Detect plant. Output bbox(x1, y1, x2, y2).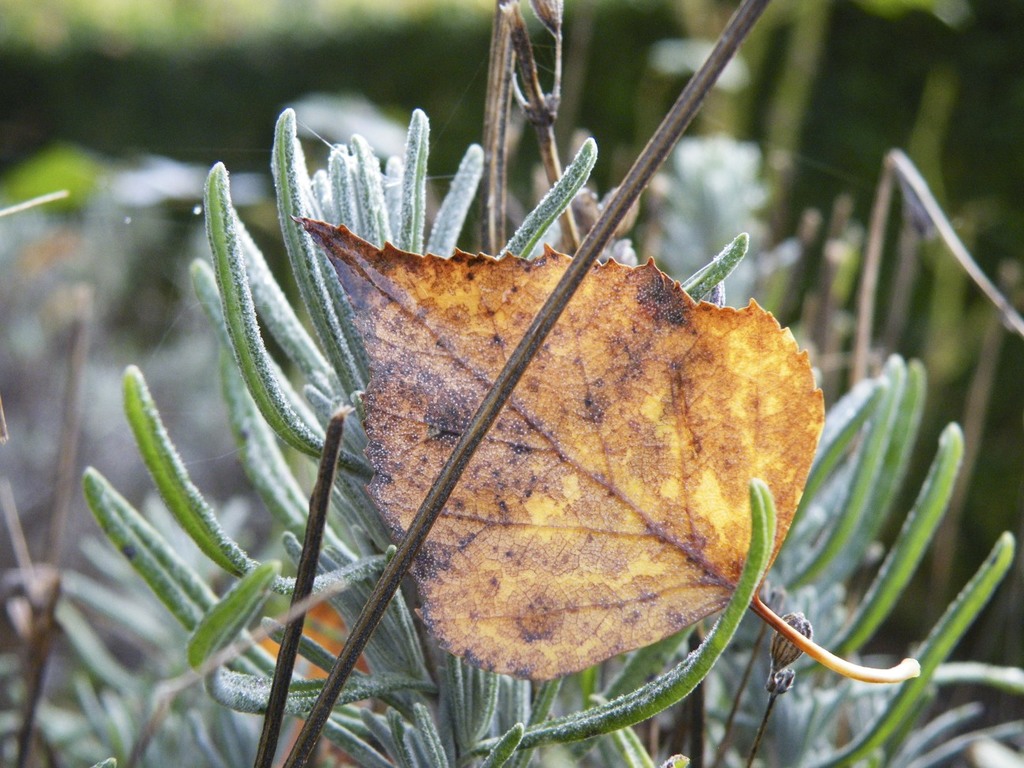
bbox(48, 38, 970, 750).
